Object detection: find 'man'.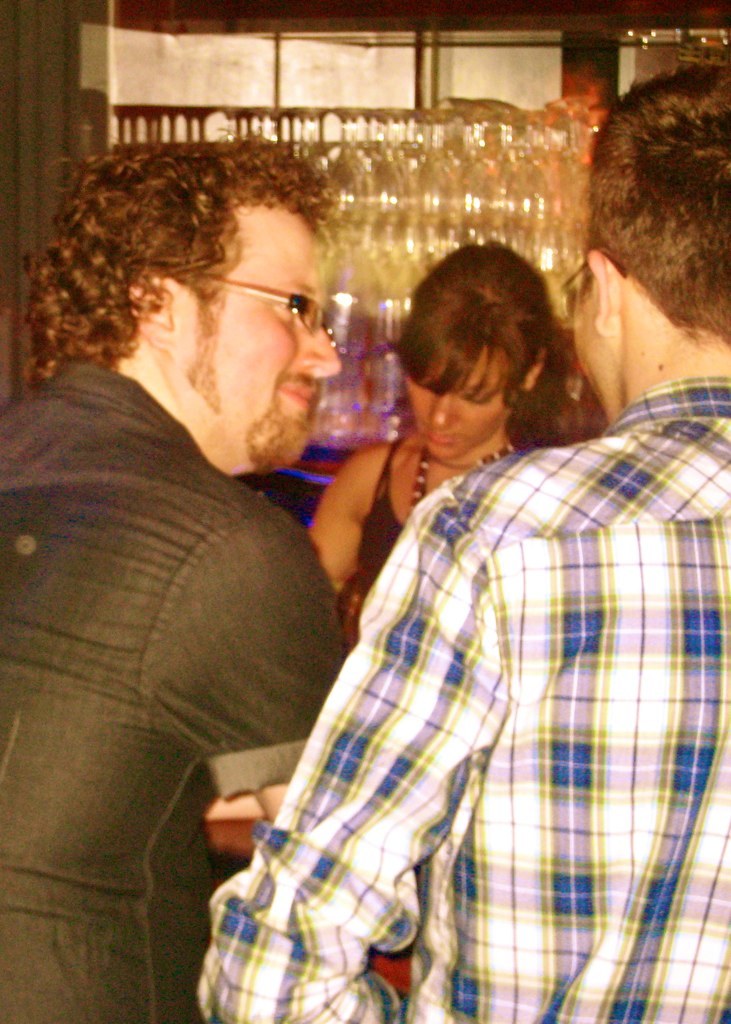
(x1=225, y1=176, x2=694, y2=995).
